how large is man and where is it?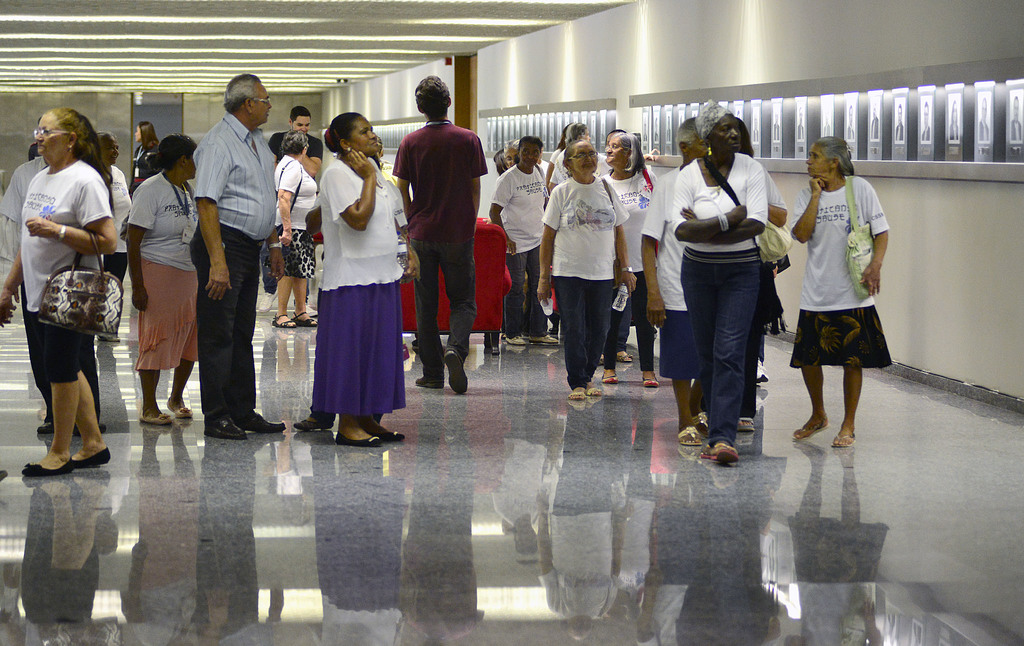
Bounding box: region(394, 91, 490, 389).
